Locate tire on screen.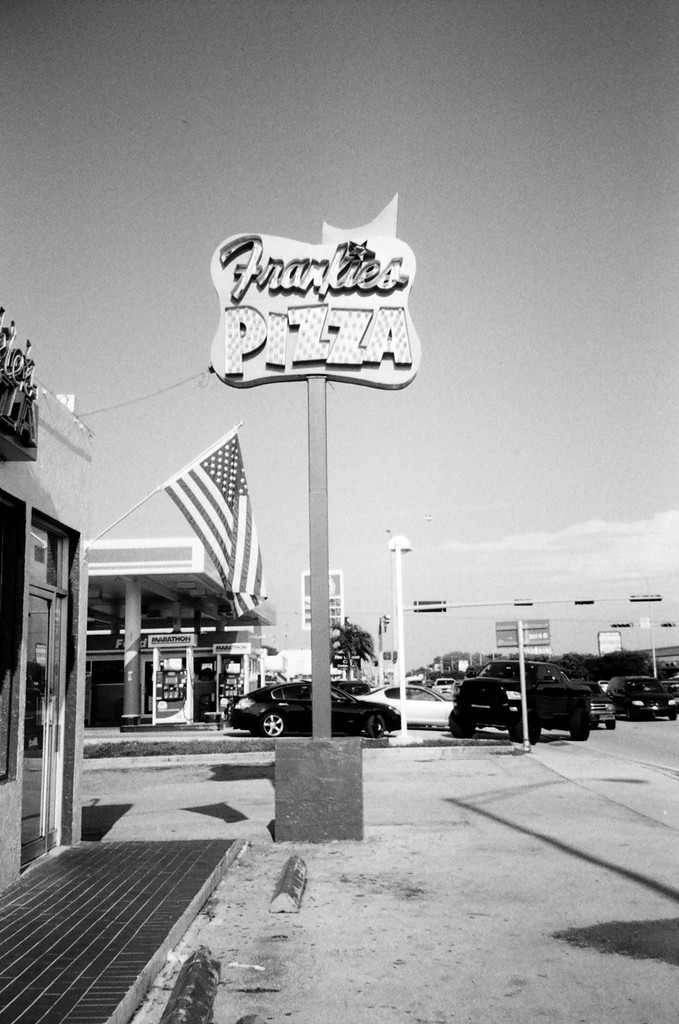
On screen at pyautogui.locateOnScreen(605, 719, 616, 730).
